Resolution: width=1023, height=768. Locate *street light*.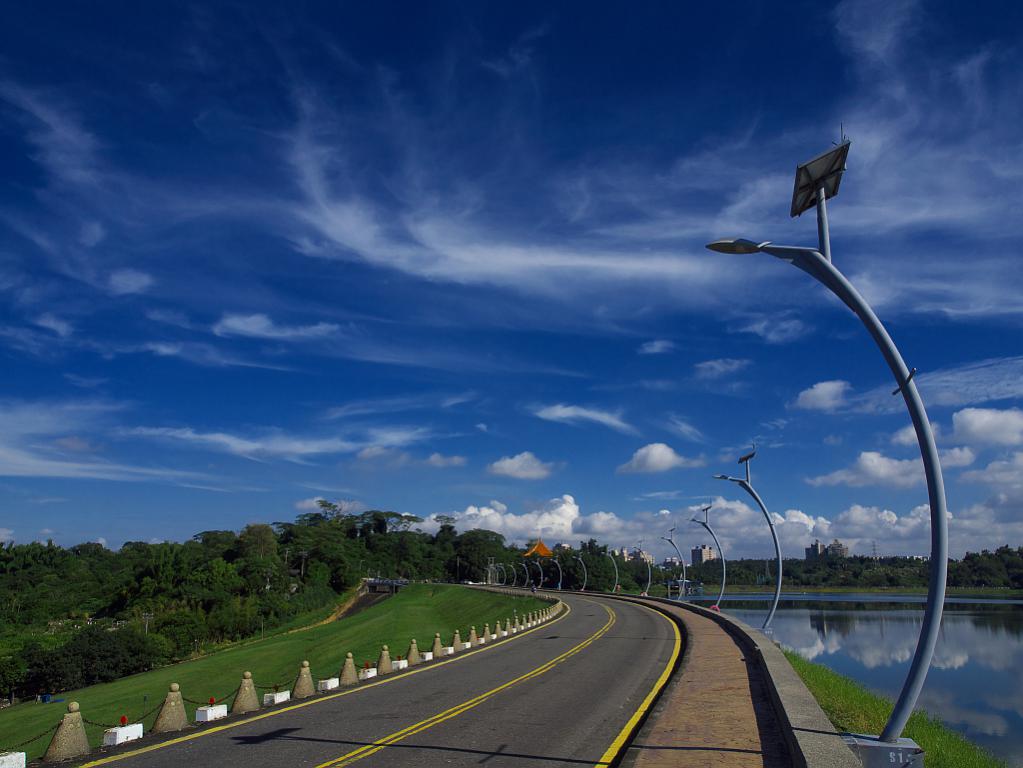
box=[550, 551, 565, 593].
